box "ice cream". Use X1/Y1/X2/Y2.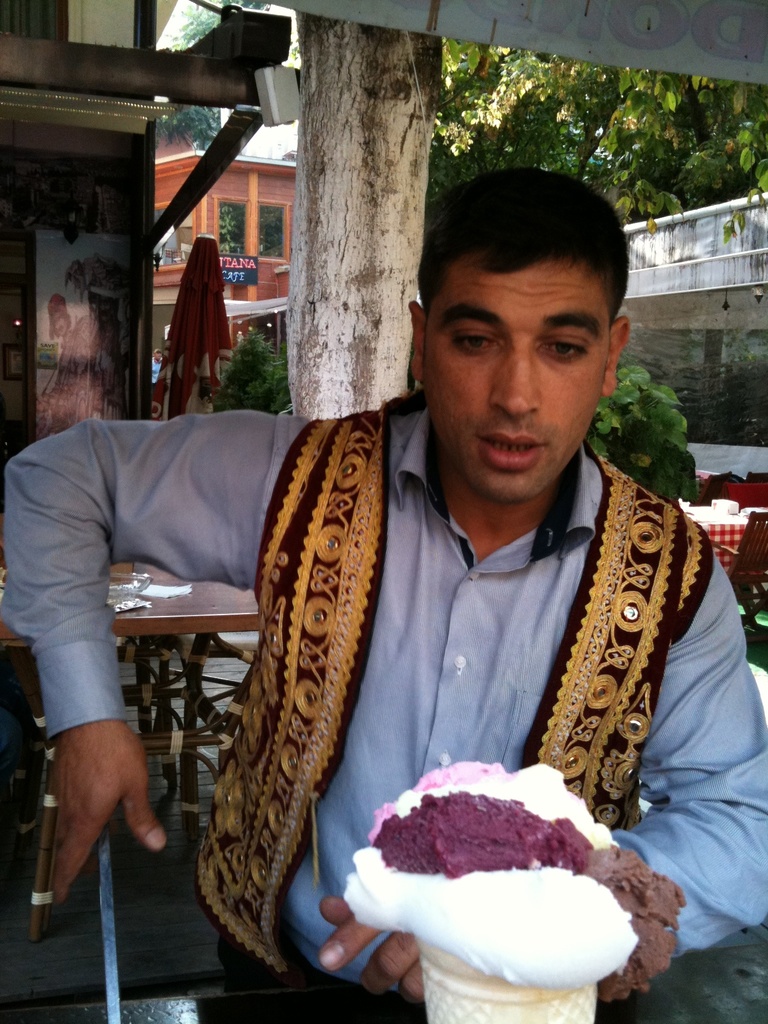
340/707/658/1023.
